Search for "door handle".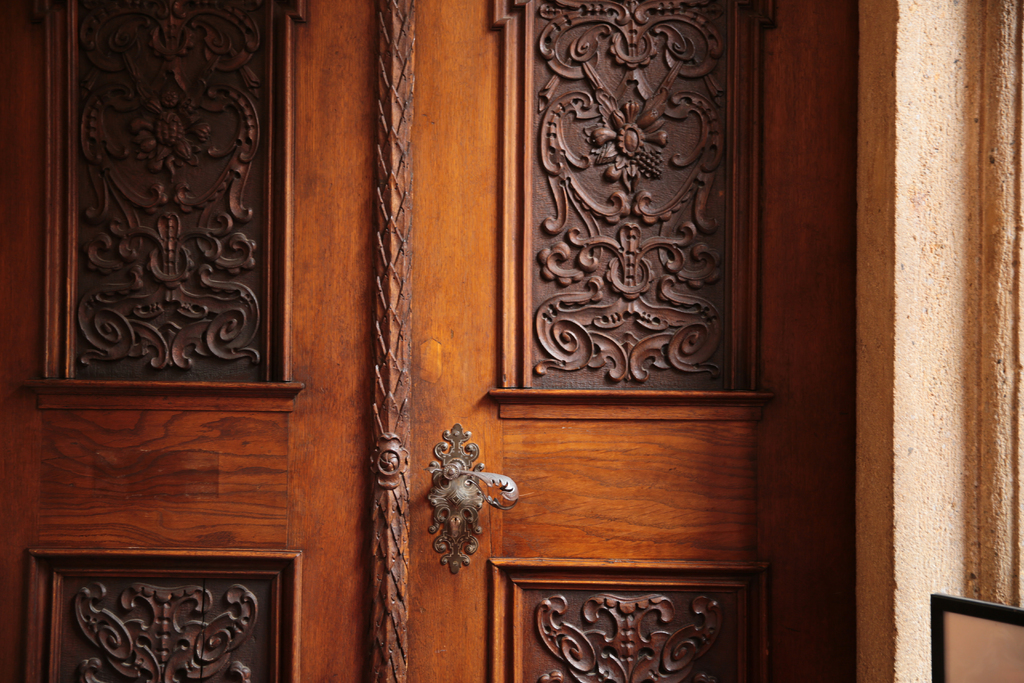
Found at <box>426,423,520,573</box>.
